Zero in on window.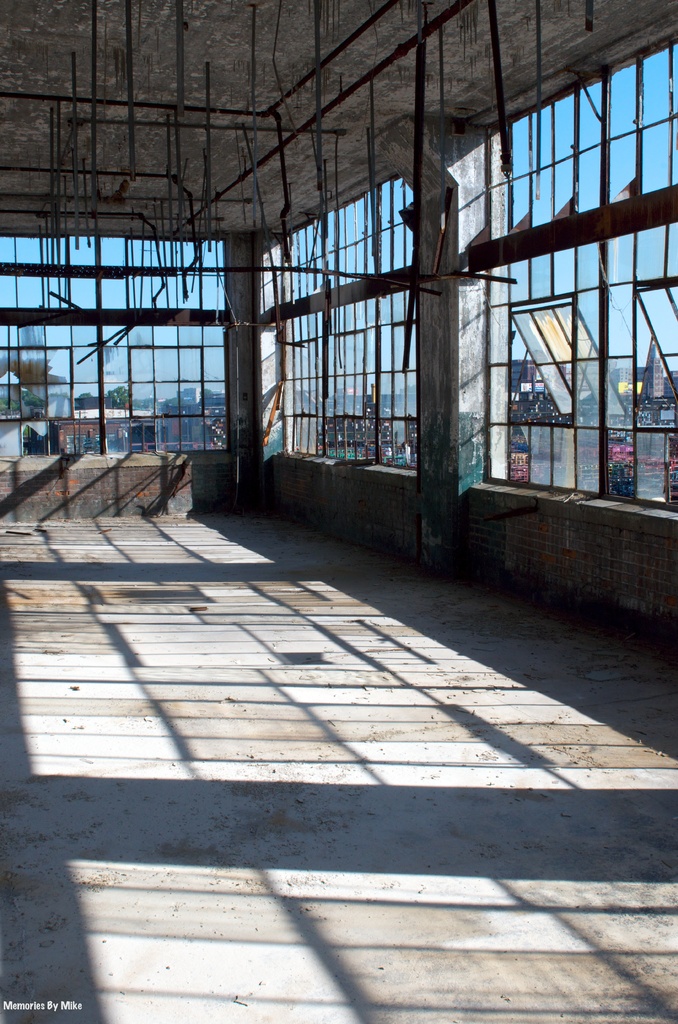
Zeroed in: [0,239,230,464].
